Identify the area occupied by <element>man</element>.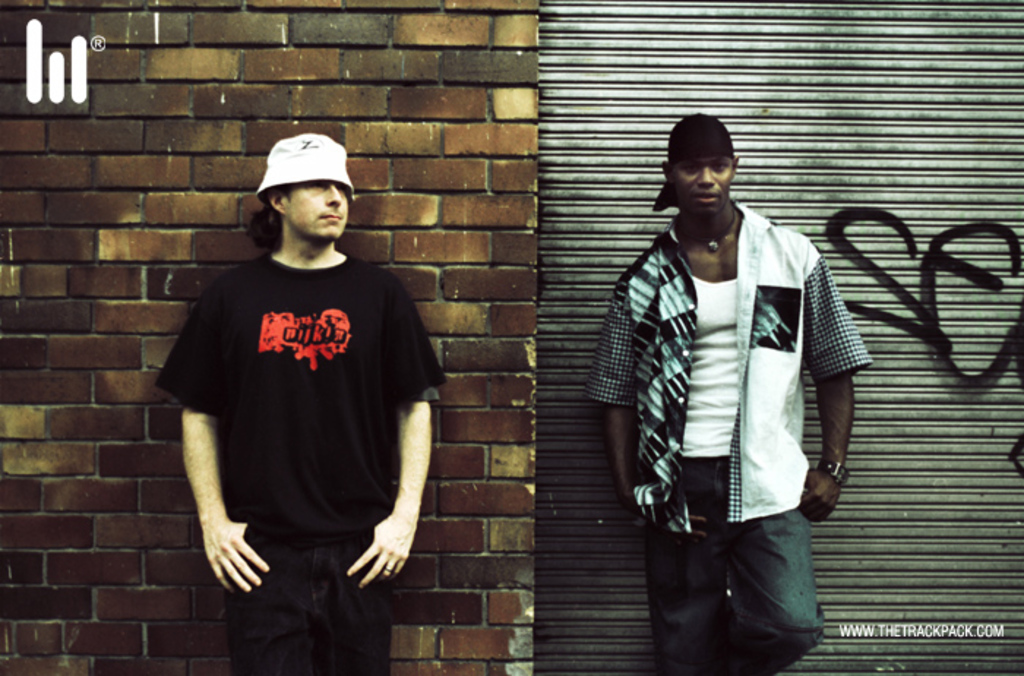
Area: locate(585, 111, 869, 675).
